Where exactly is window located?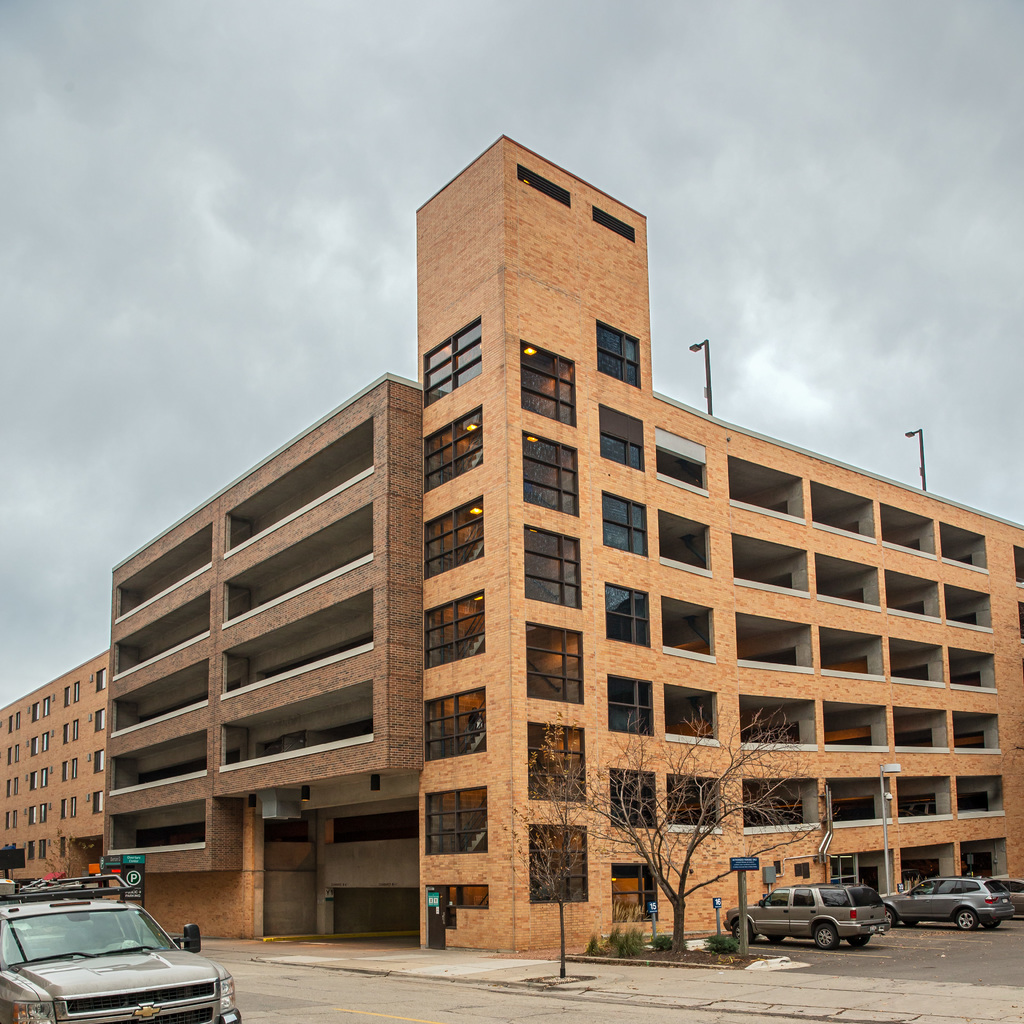
Its bounding box is <bbox>520, 434, 581, 518</bbox>.
